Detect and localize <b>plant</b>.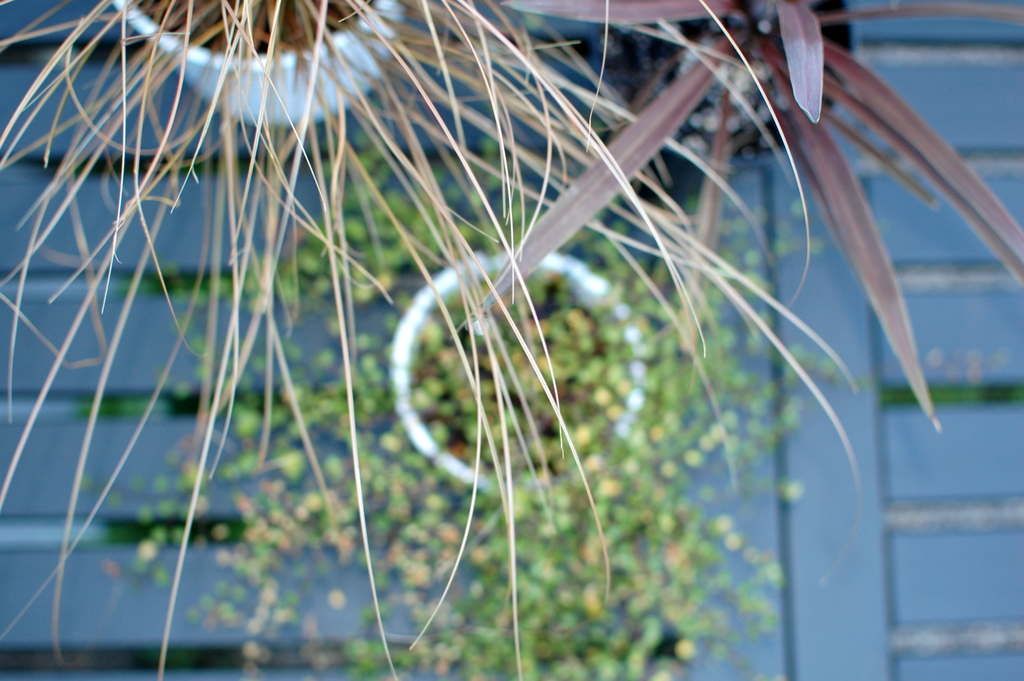
Localized at [84, 111, 1001, 680].
